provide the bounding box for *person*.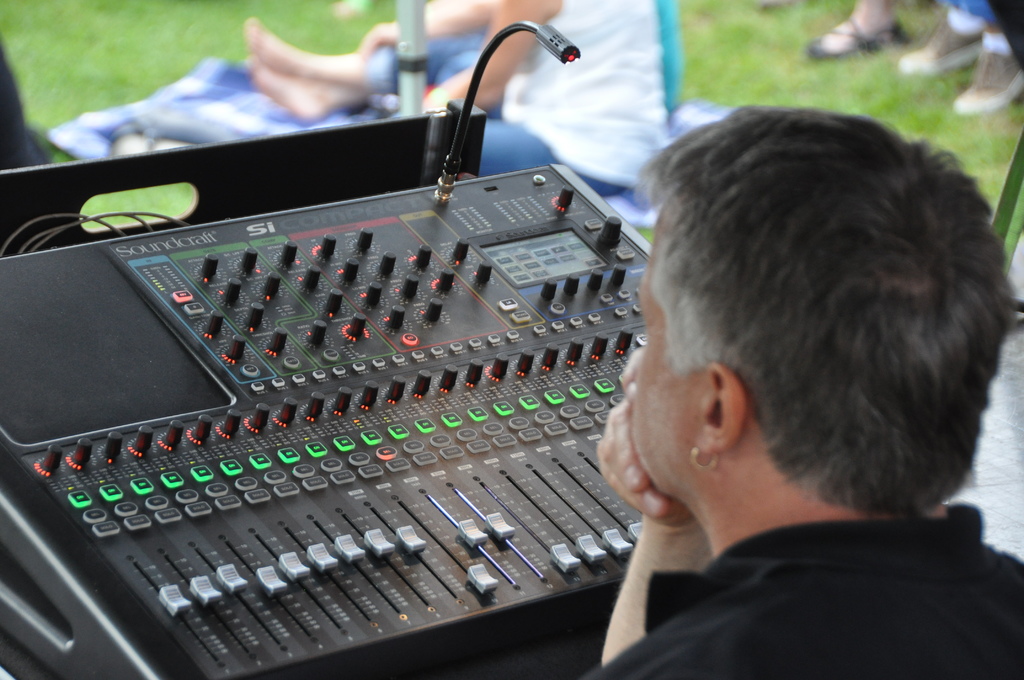
(left=806, top=0, right=906, bottom=61).
